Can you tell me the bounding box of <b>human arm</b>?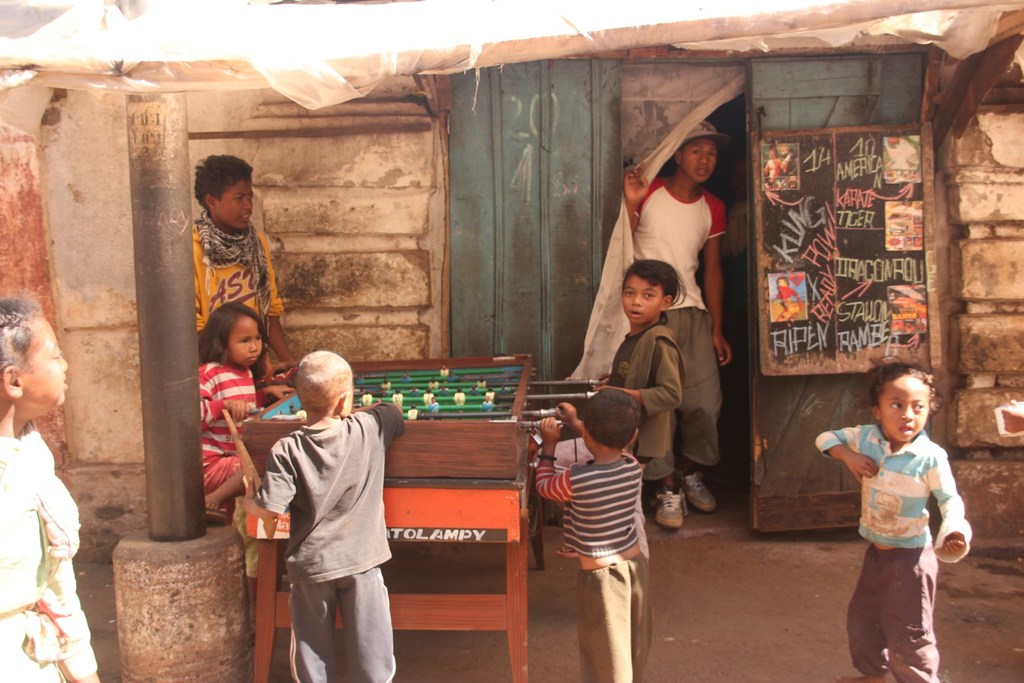
select_region(241, 441, 291, 520).
